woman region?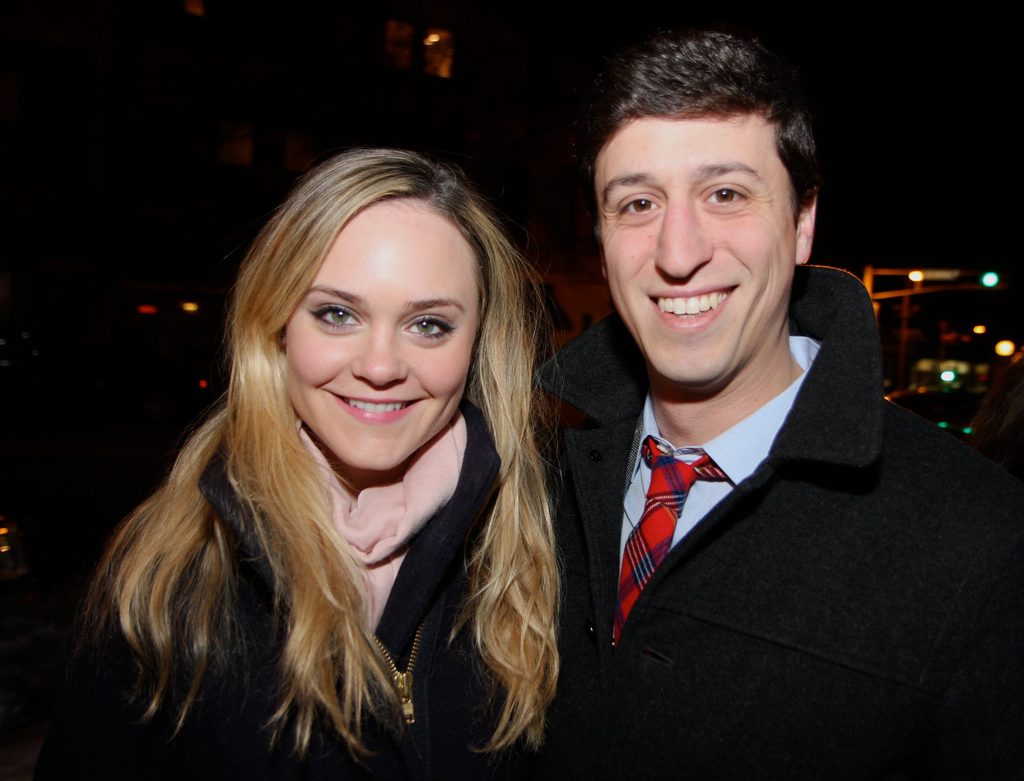
(x1=67, y1=122, x2=610, y2=780)
